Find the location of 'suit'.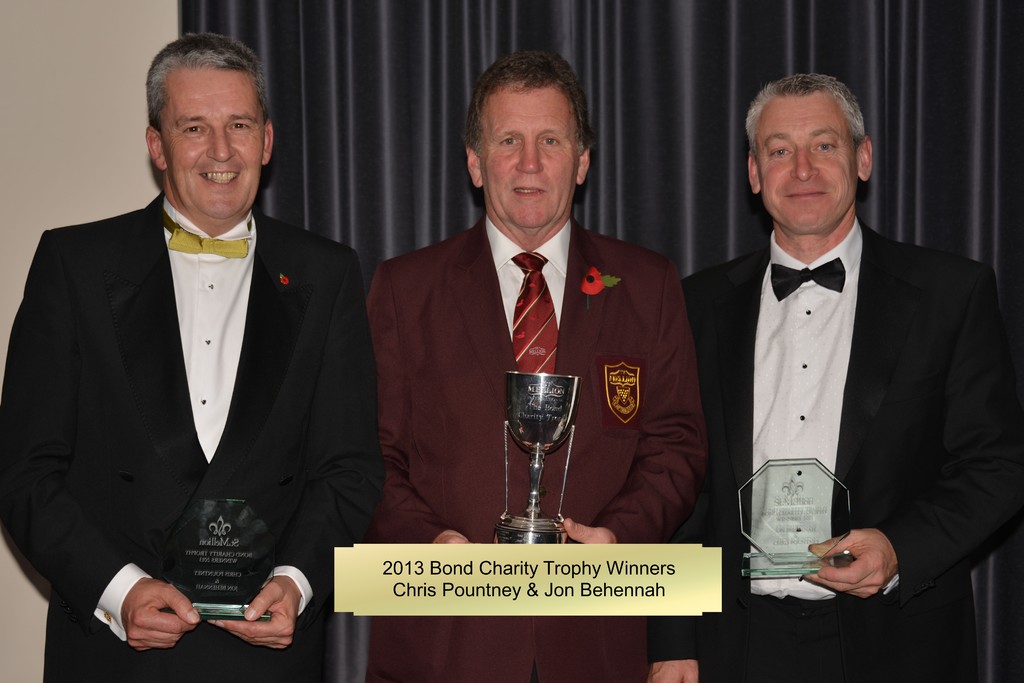
Location: 650/231/1023/682.
